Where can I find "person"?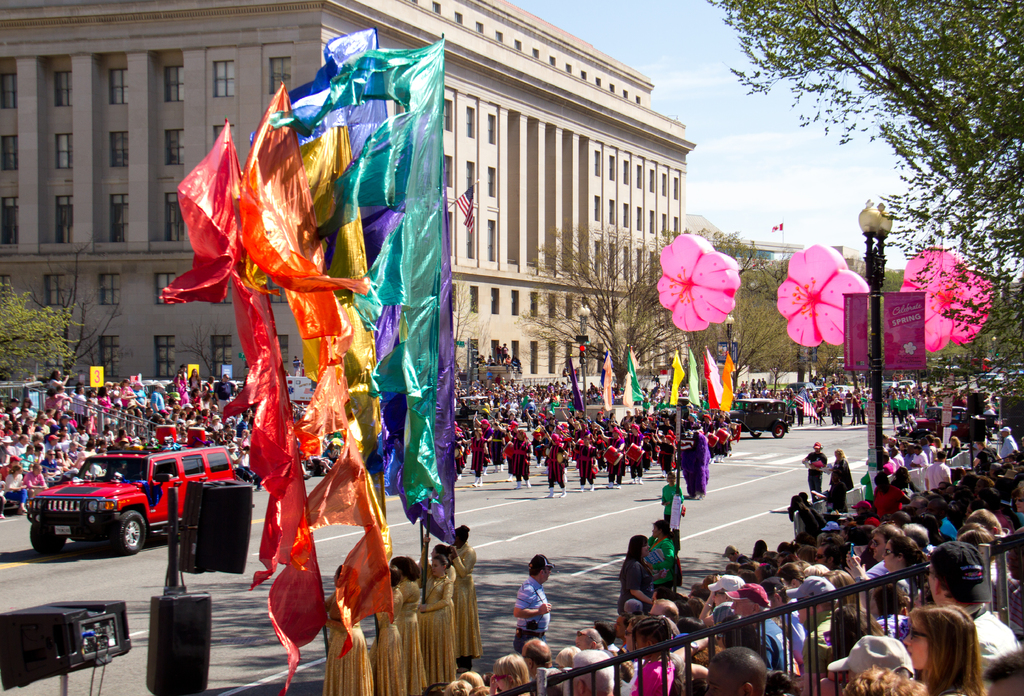
You can find it at 980 448 1023 534.
